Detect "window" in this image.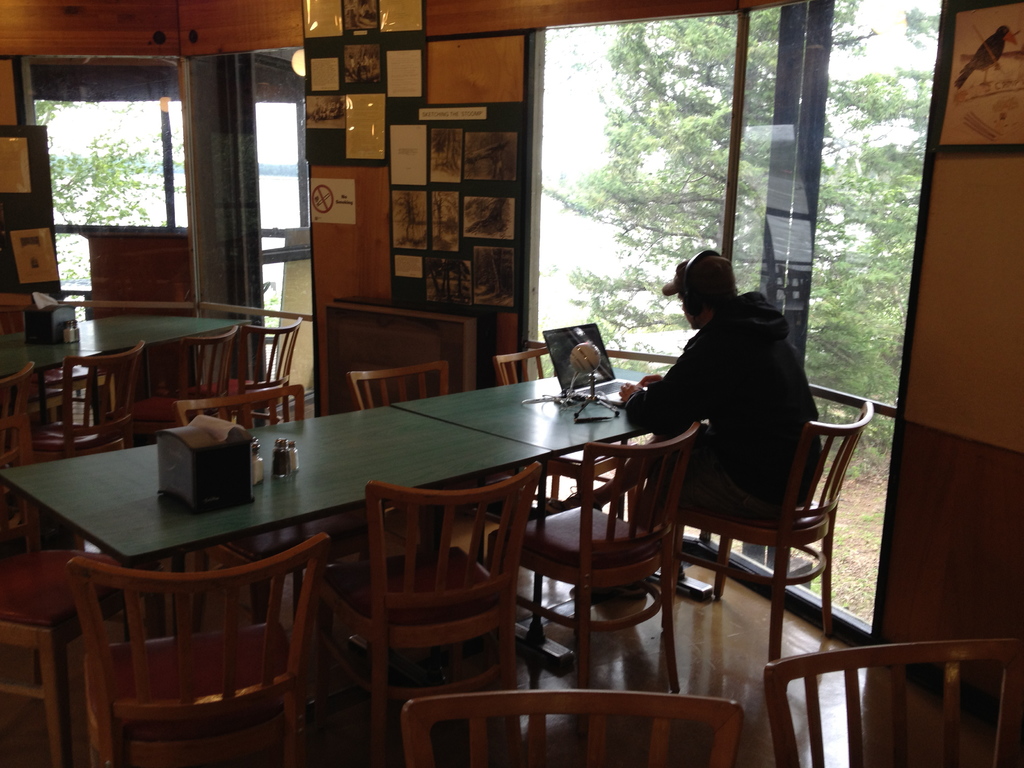
Detection: BBox(543, 0, 948, 637).
